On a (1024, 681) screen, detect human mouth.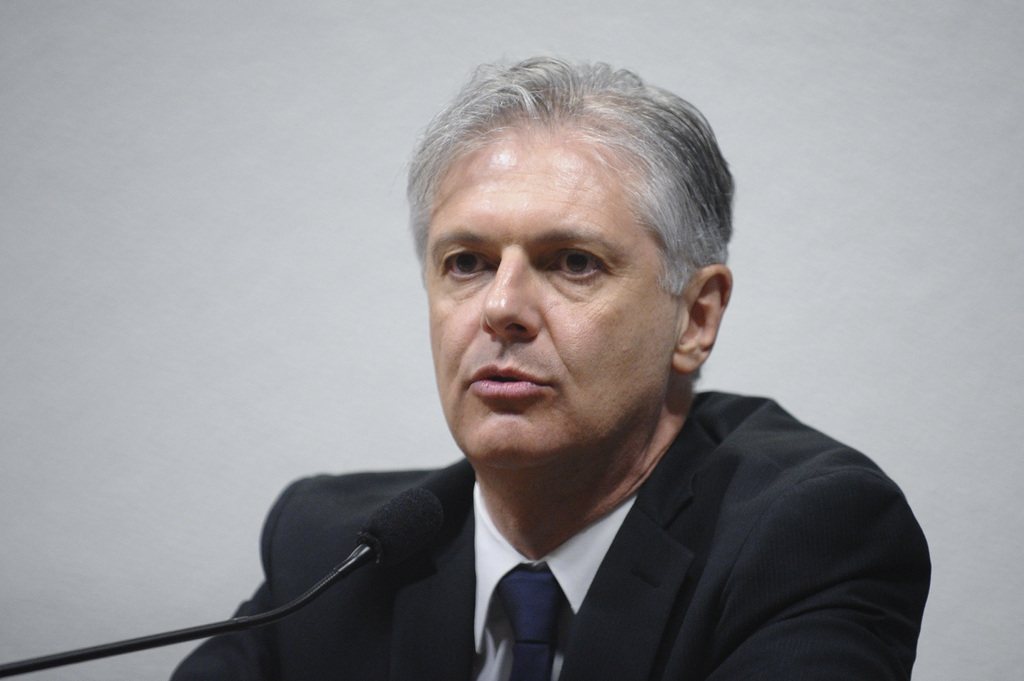
region(458, 360, 561, 401).
